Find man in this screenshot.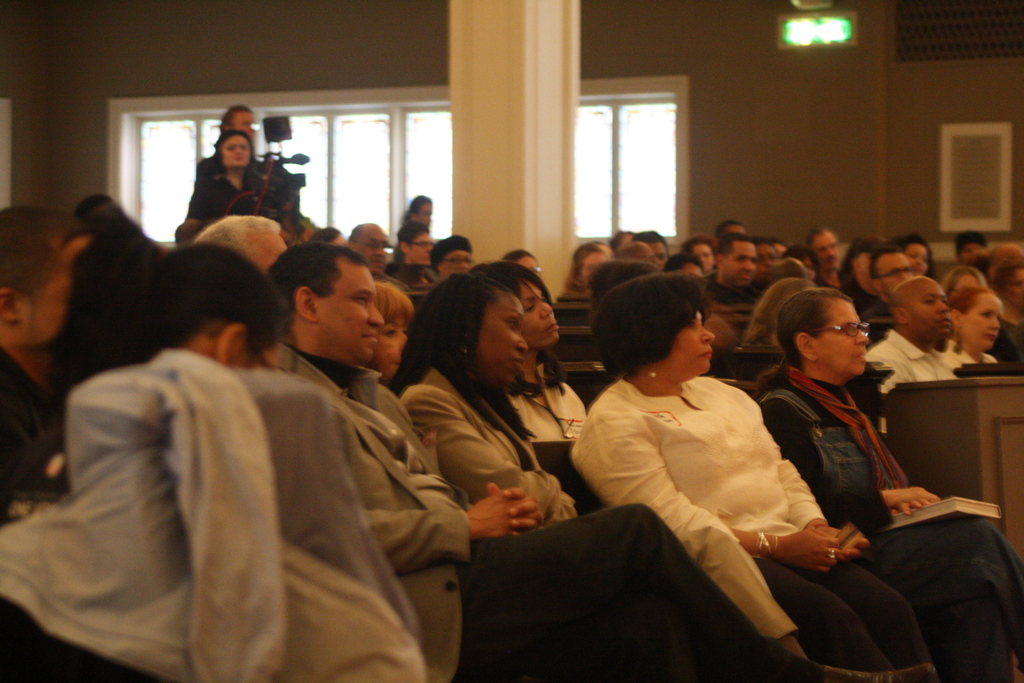
The bounding box for man is x1=240 y1=236 x2=949 y2=682.
